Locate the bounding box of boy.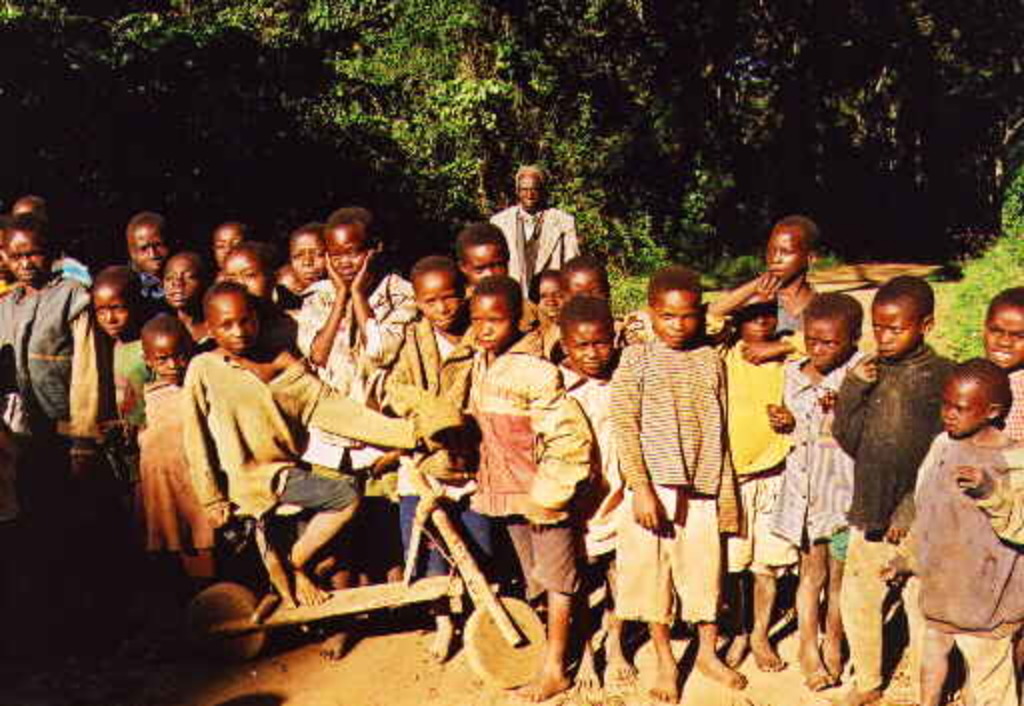
Bounding box: rect(470, 274, 596, 696).
